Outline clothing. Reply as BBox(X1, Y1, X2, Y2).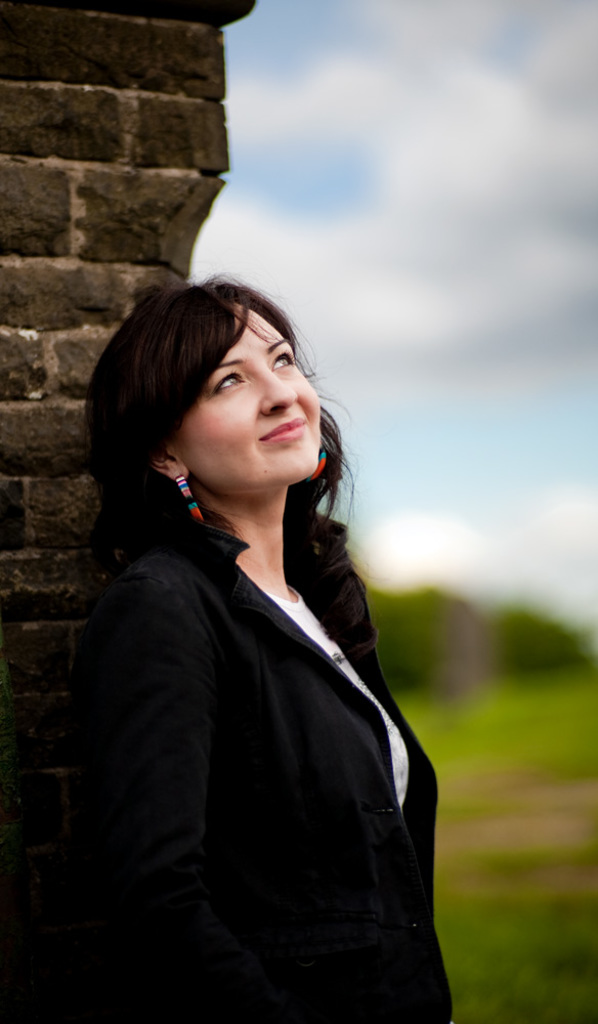
BBox(77, 436, 436, 1014).
